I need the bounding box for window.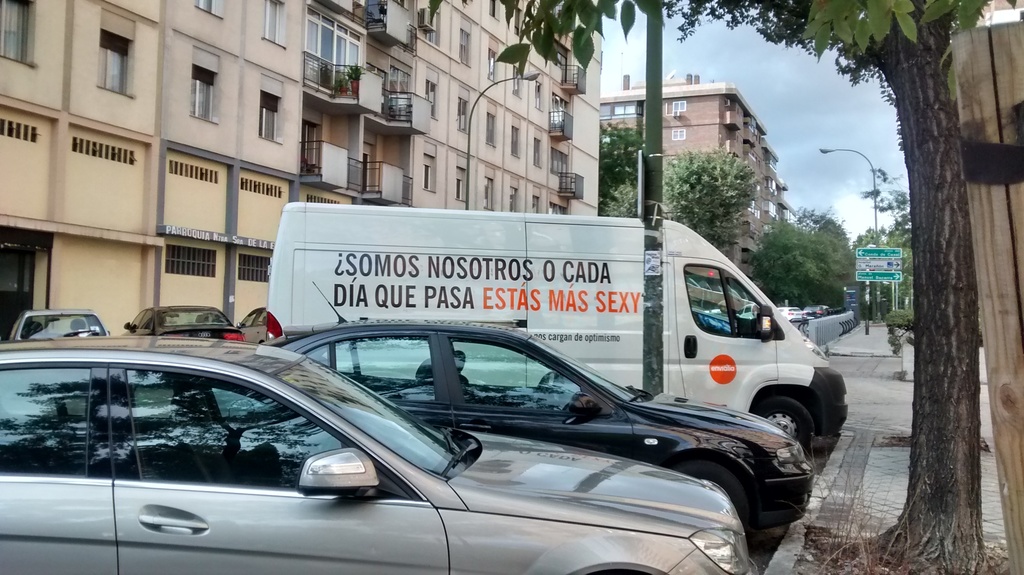
Here it is: box=[462, 15, 472, 67].
